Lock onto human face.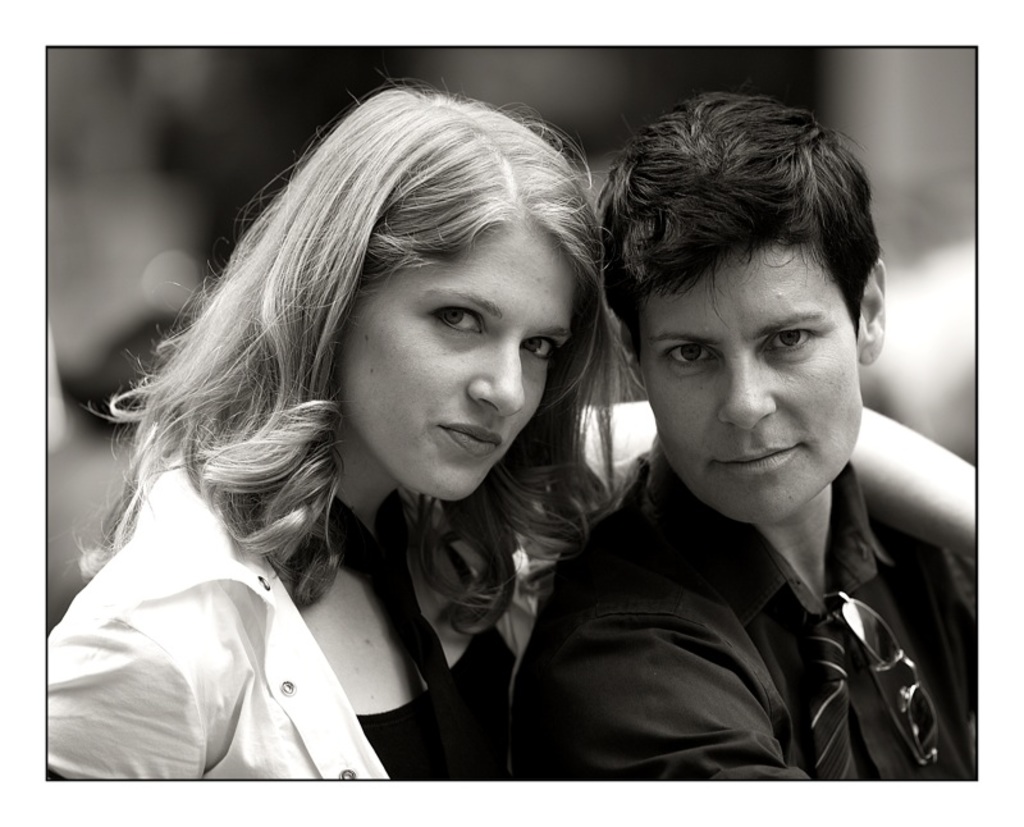
Locked: (325, 219, 588, 495).
